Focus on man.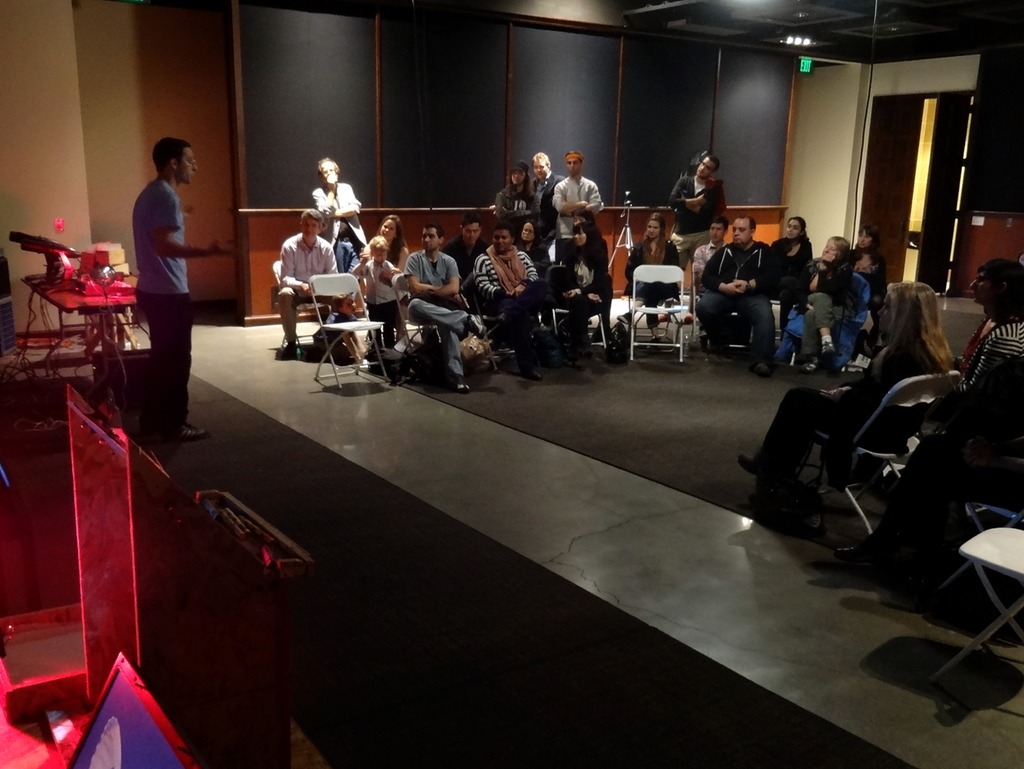
Focused at {"left": 444, "top": 214, "right": 492, "bottom": 294}.
